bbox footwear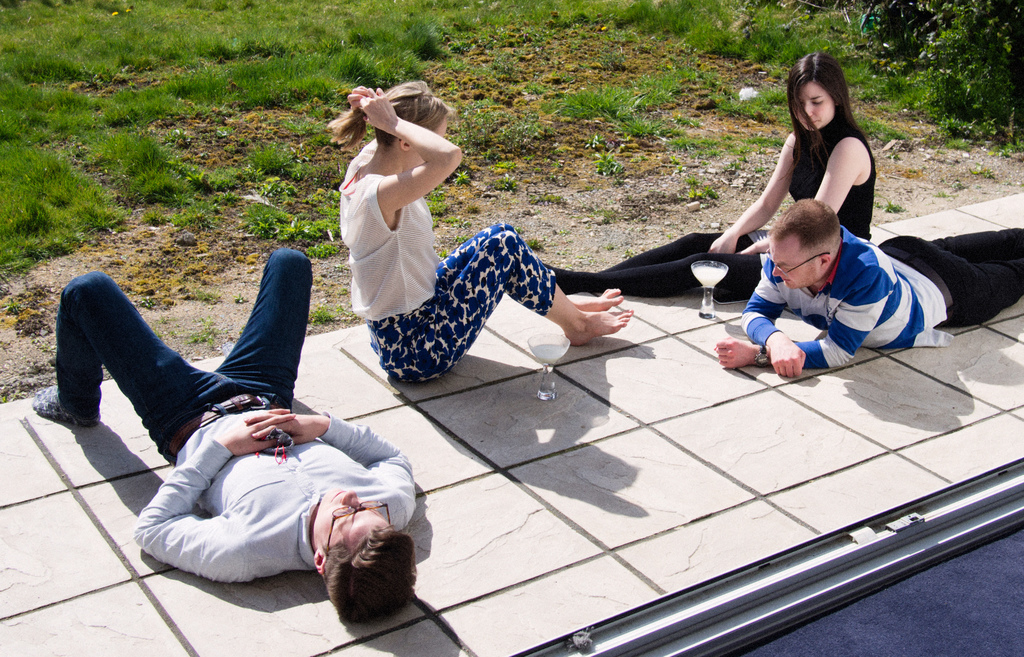
29 385 102 431
